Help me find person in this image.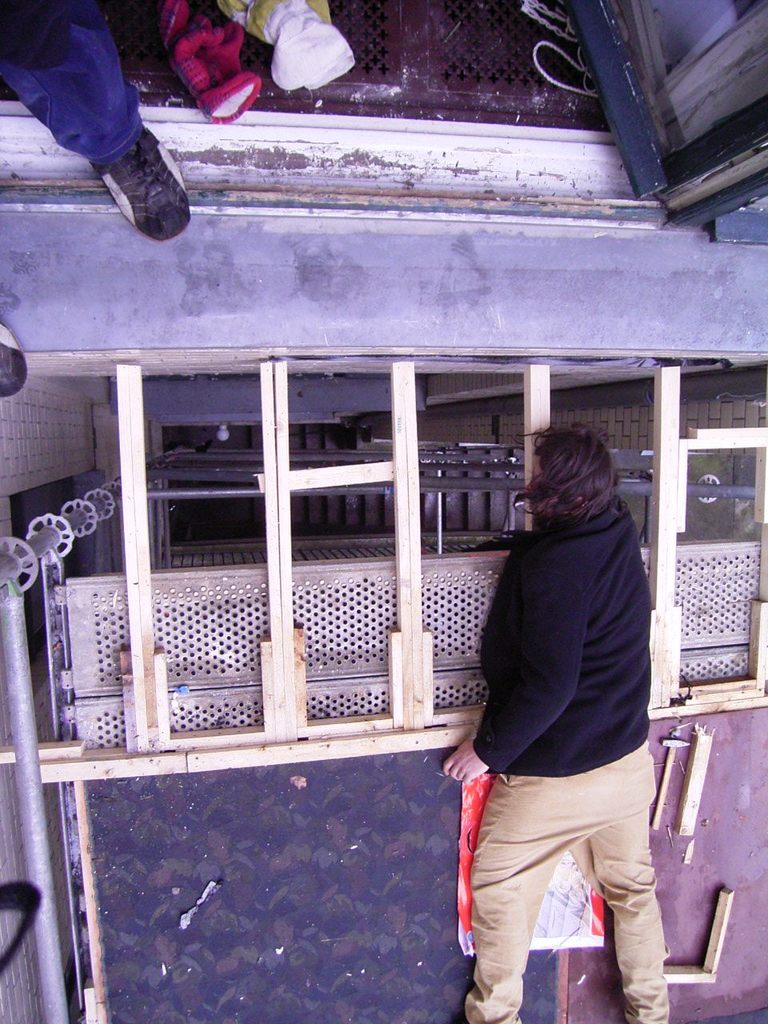
Found it: (450, 369, 682, 1023).
